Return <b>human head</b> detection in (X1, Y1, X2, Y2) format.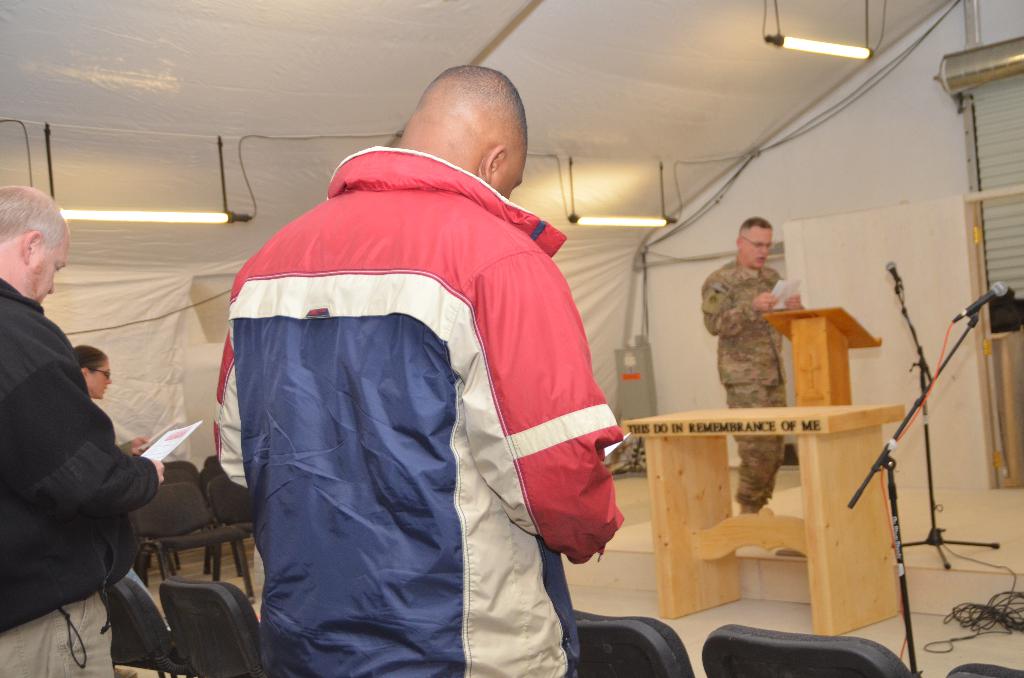
(735, 214, 778, 270).
